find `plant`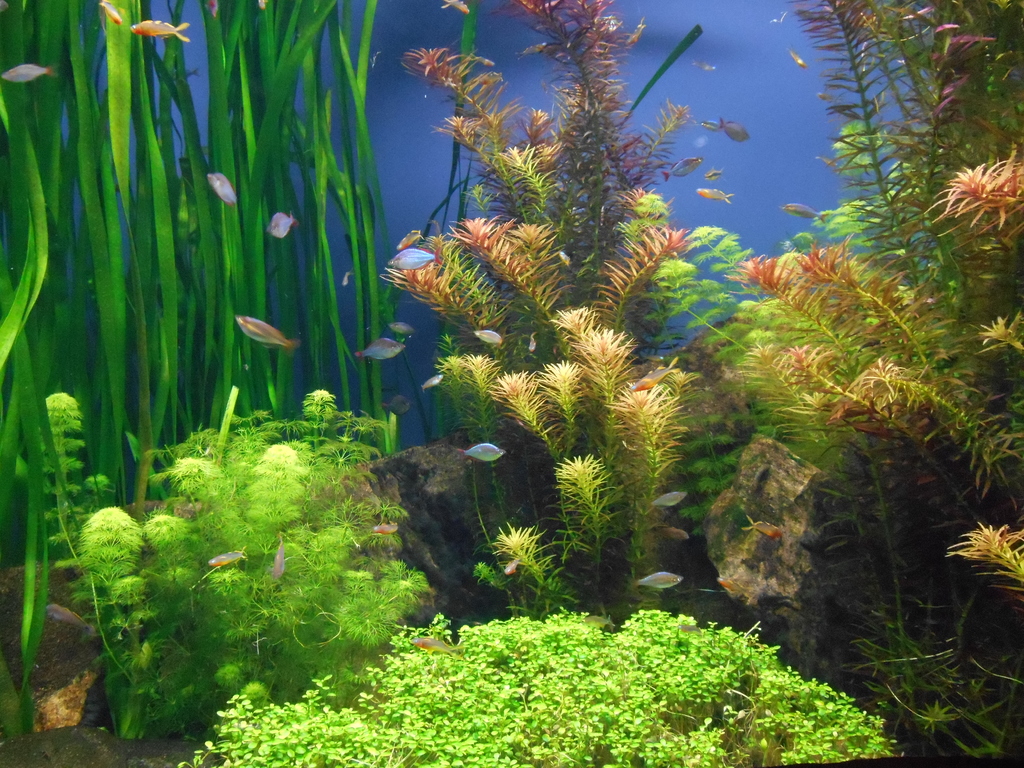
<region>630, 118, 954, 540</region>
